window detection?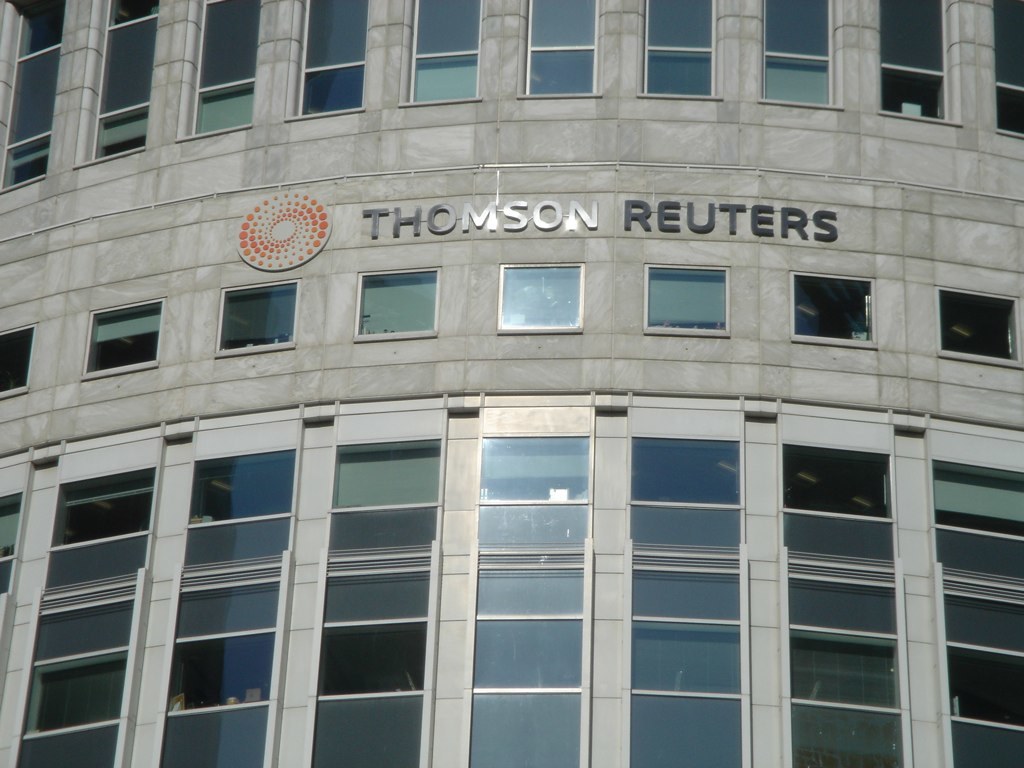
[x1=752, y1=0, x2=845, y2=104]
